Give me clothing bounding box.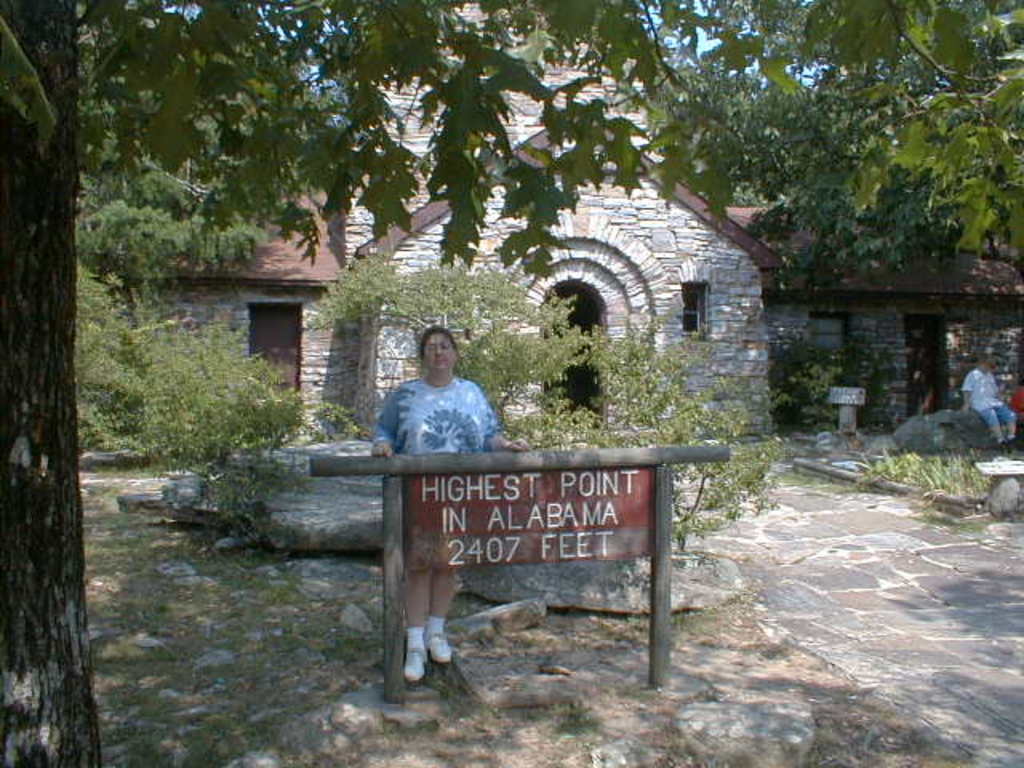
{"left": 963, "top": 362, "right": 1018, "bottom": 424}.
